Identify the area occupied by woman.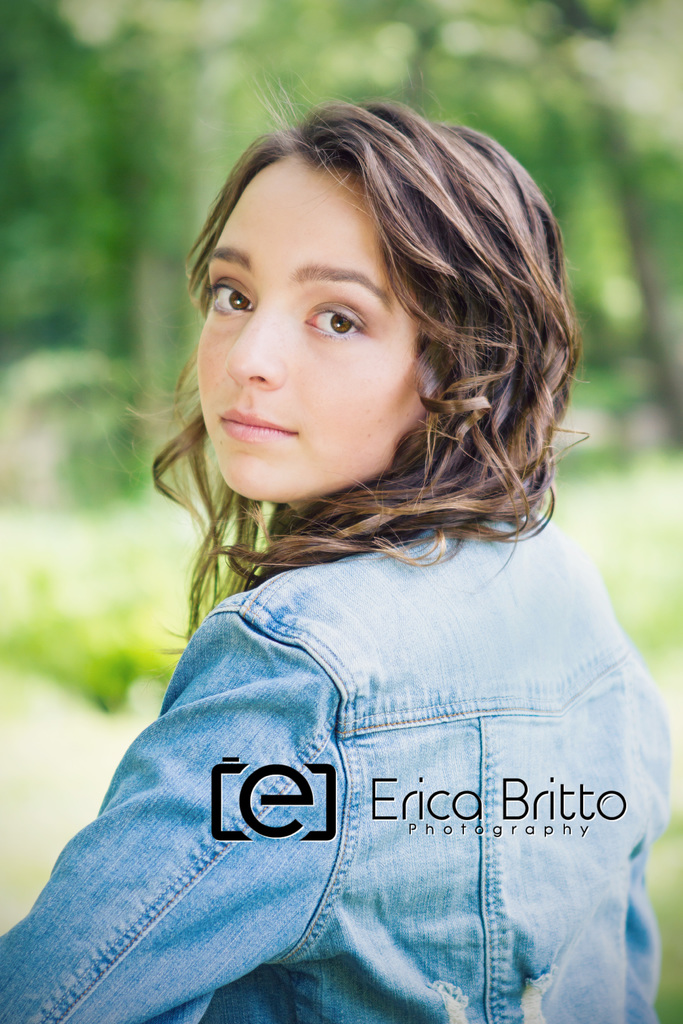
Area: {"x1": 0, "y1": 67, "x2": 671, "y2": 1023}.
